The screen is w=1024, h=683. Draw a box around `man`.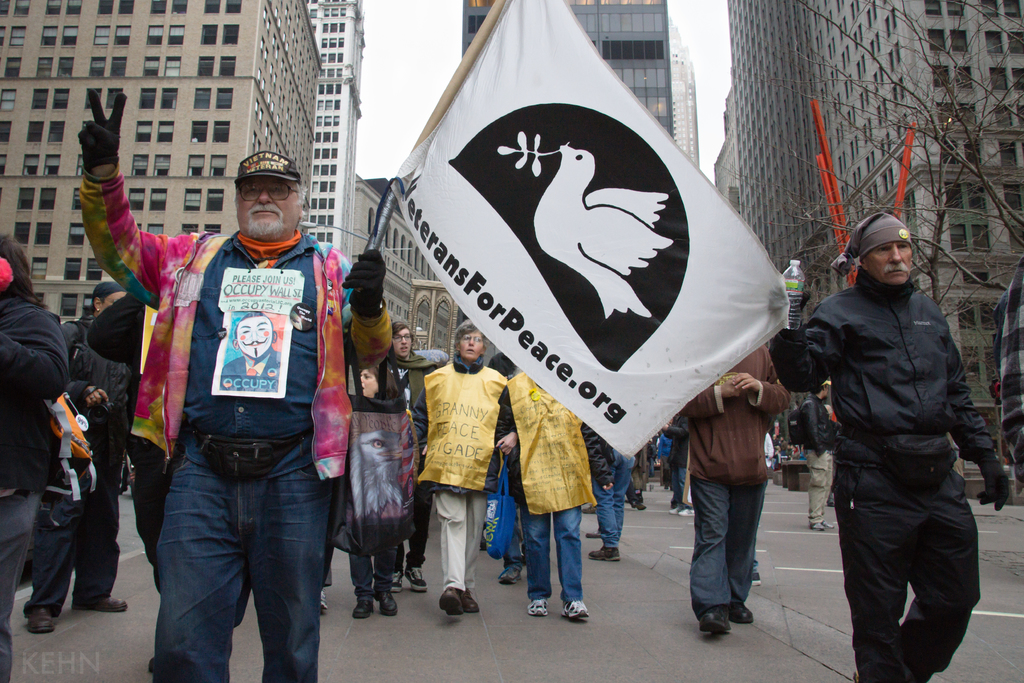
l=659, t=436, r=675, b=493.
